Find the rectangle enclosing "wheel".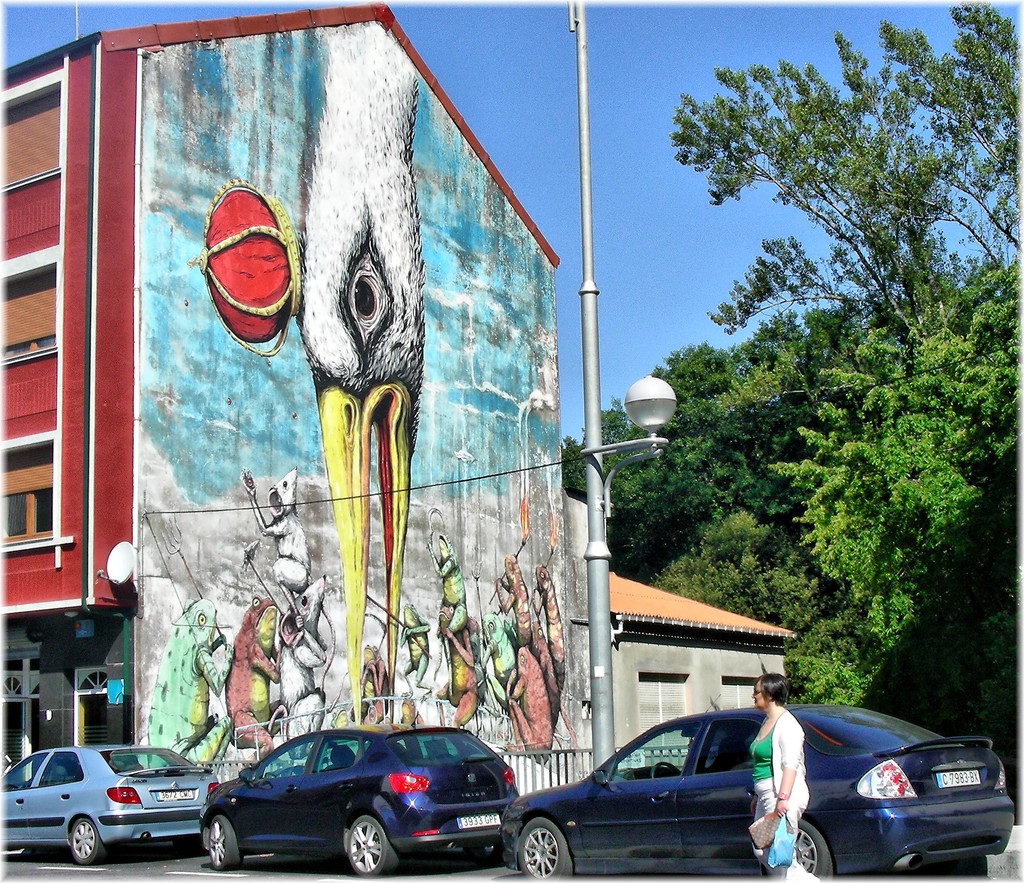
793,823,831,879.
